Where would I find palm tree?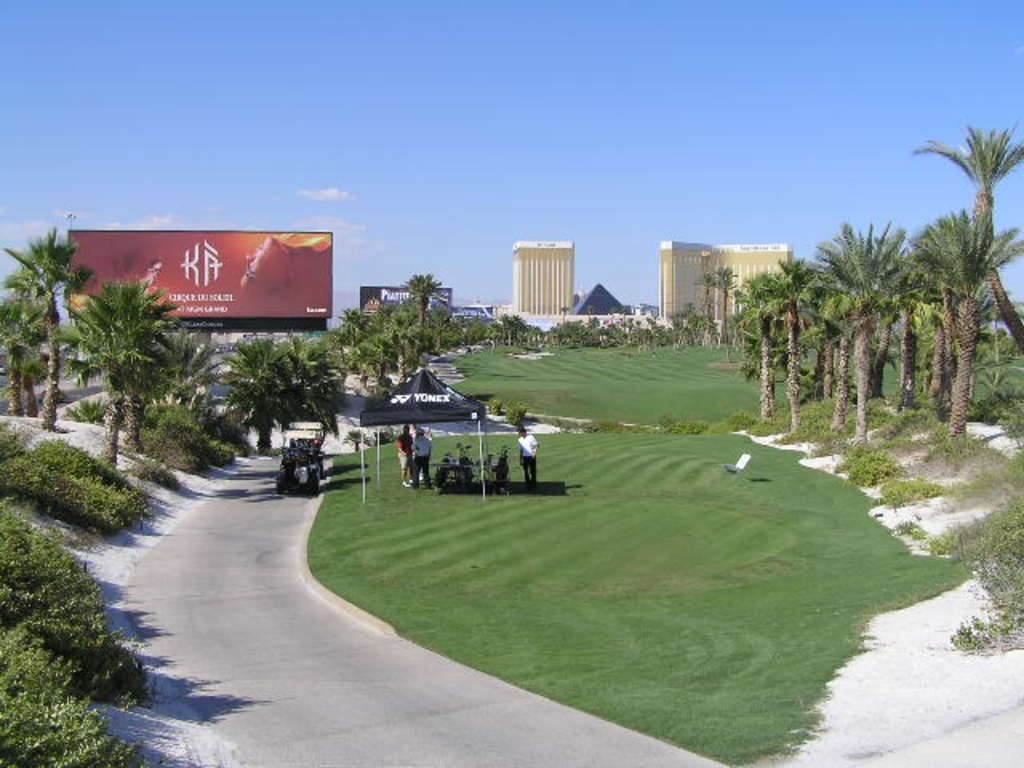
At <region>771, 254, 827, 416</region>.
